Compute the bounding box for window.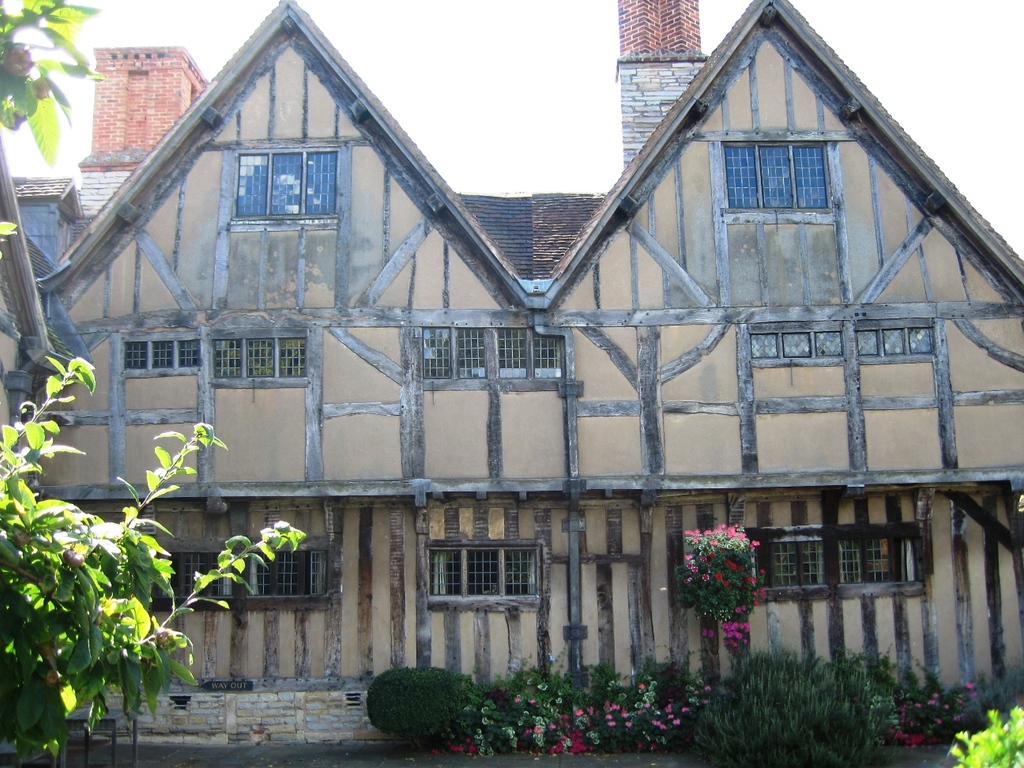
region(702, 134, 841, 215).
